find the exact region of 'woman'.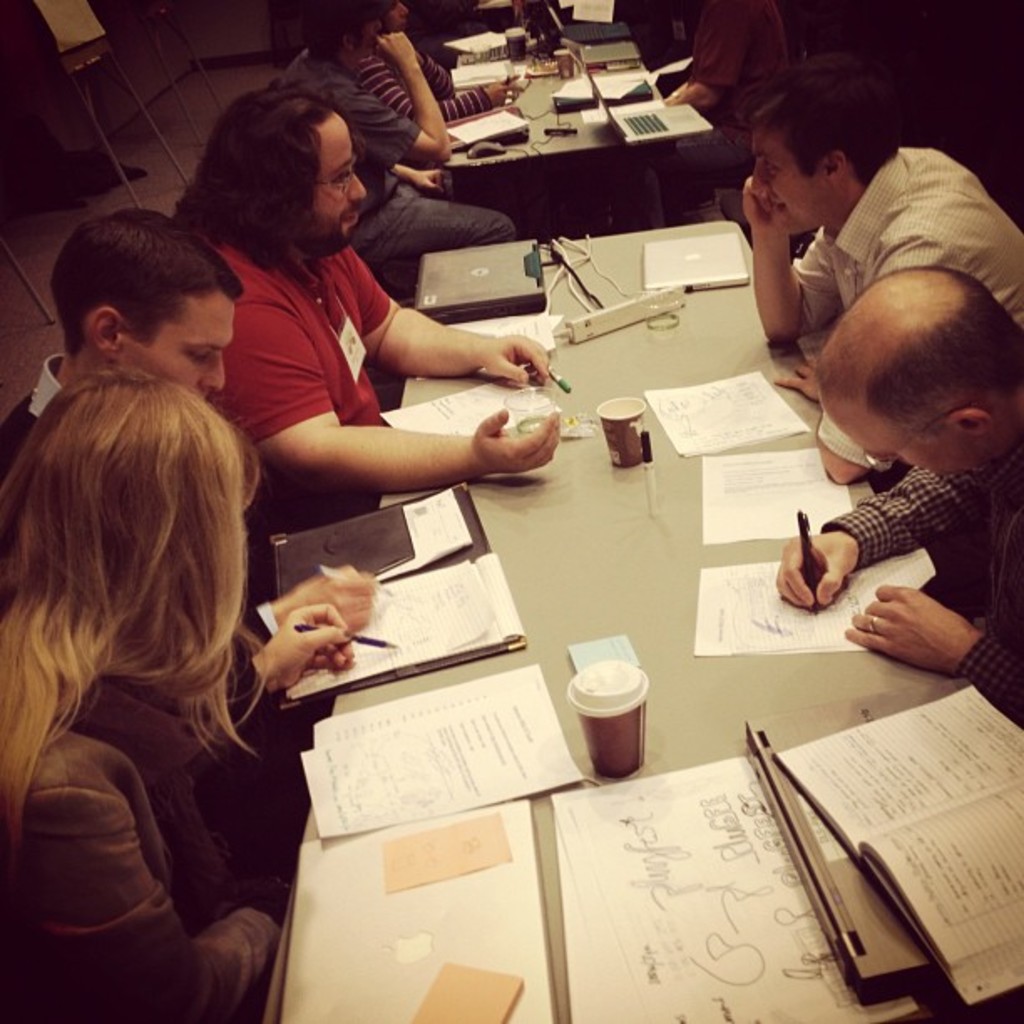
Exact region: 3, 355, 376, 1022.
